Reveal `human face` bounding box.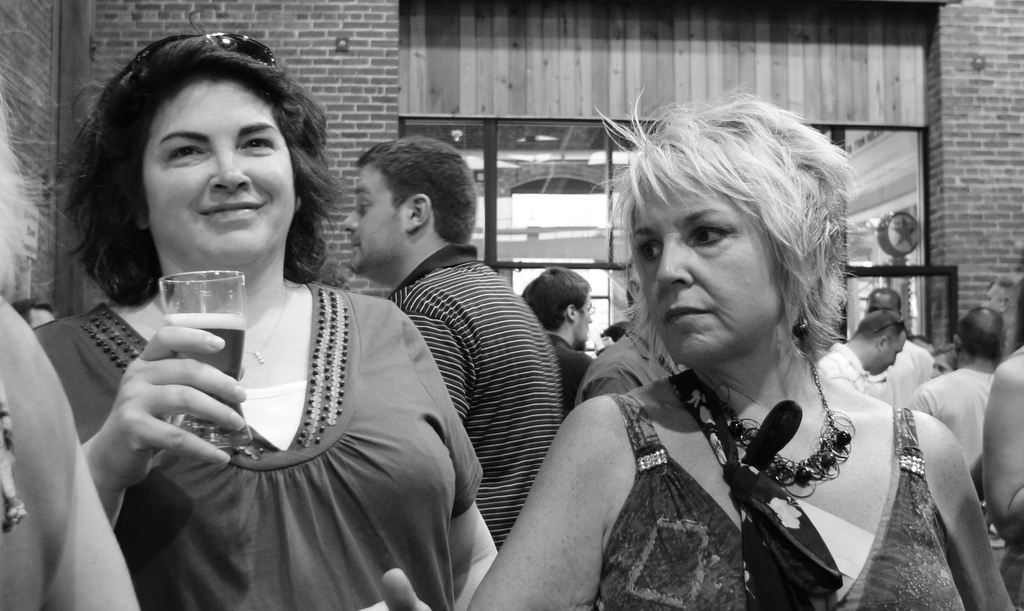
Revealed: region(630, 187, 782, 359).
